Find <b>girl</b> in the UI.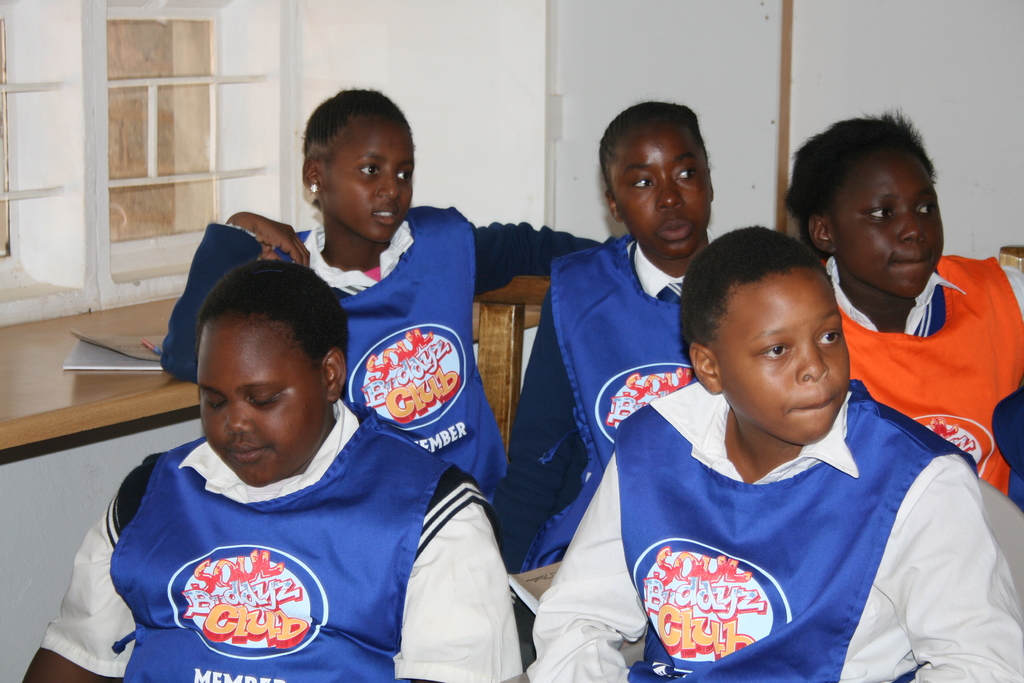
UI element at rect(161, 86, 601, 499).
